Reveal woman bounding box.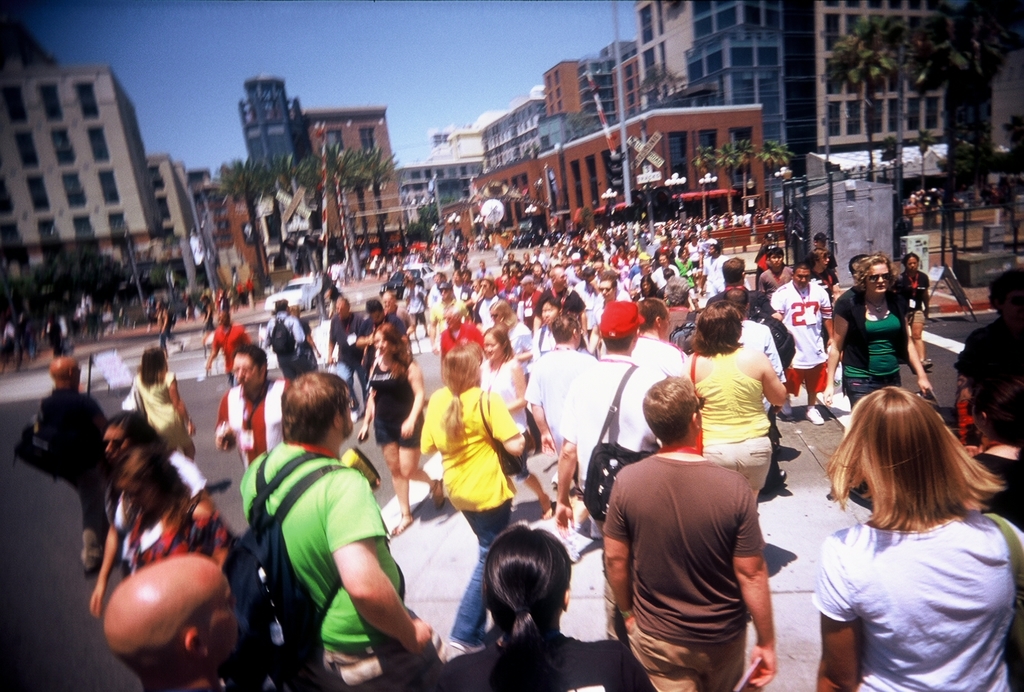
Revealed: <region>439, 523, 657, 691</region>.
